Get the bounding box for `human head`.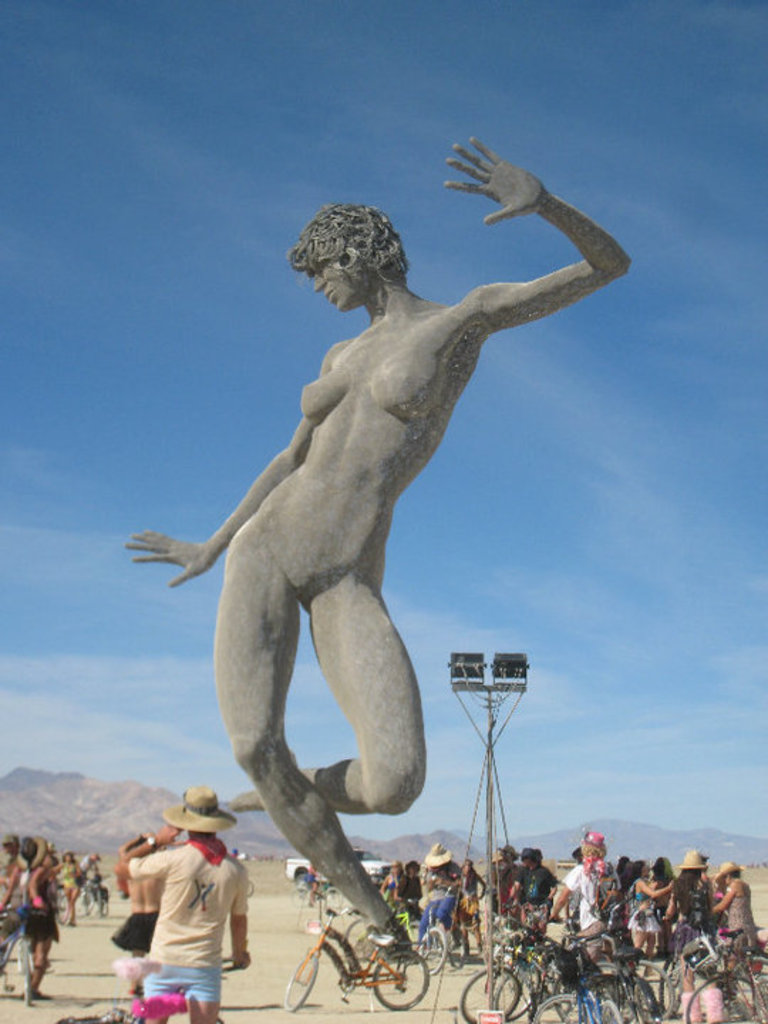
Rect(717, 859, 740, 885).
